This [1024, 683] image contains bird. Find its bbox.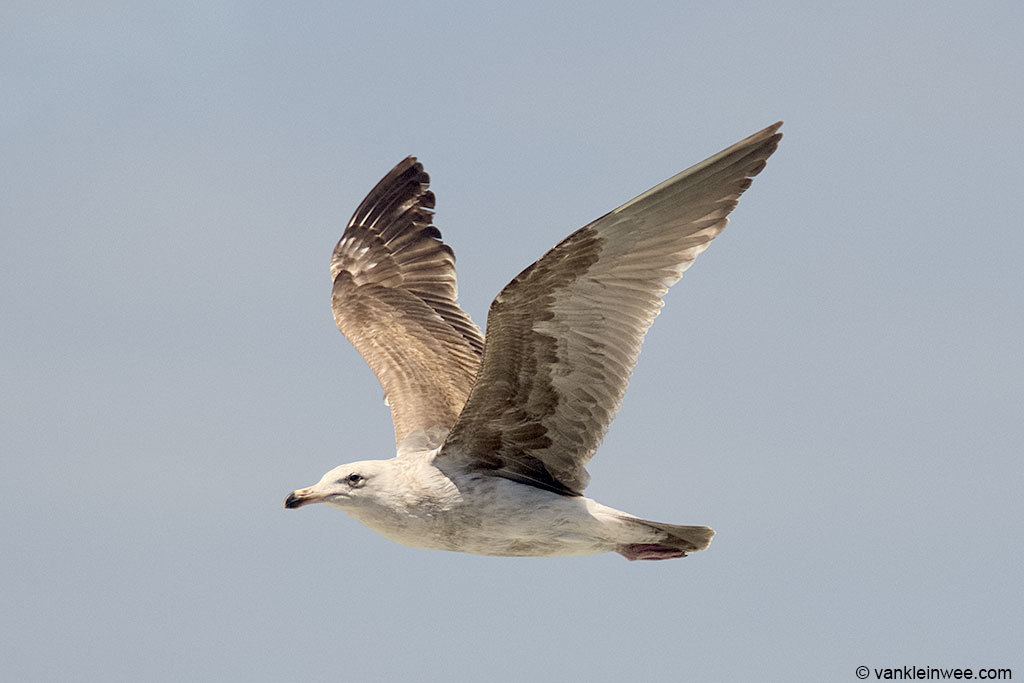
Rect(288, 116, 778, 561).
